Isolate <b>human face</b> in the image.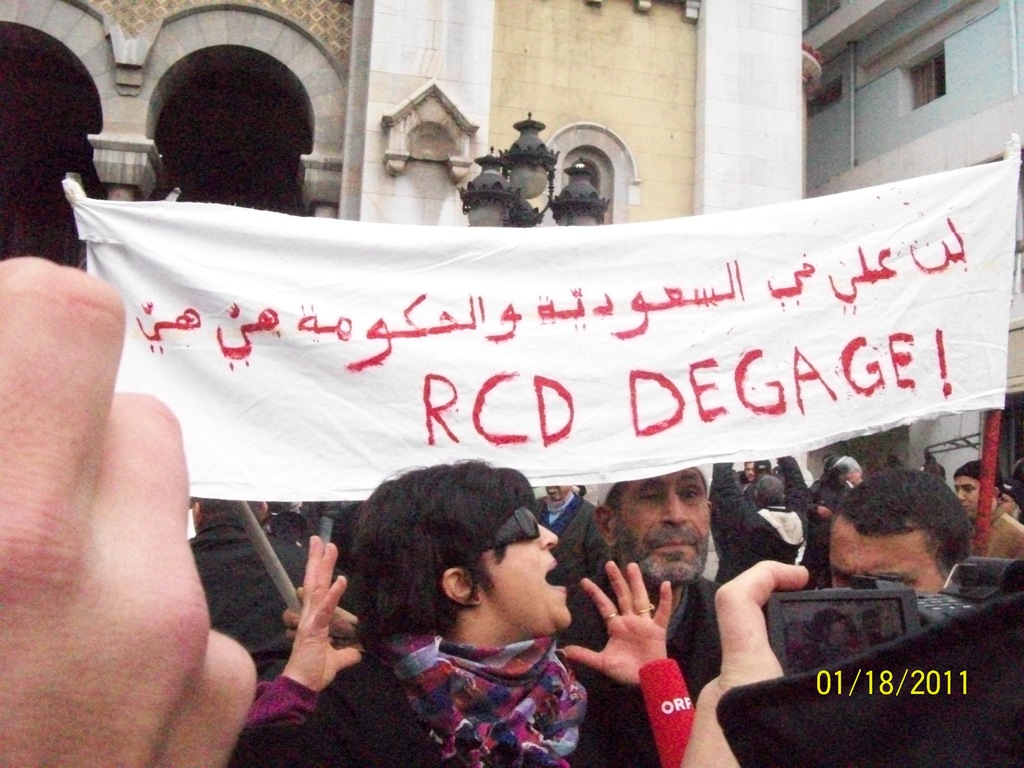
Isolated region: [614, 466, 712, 577].
